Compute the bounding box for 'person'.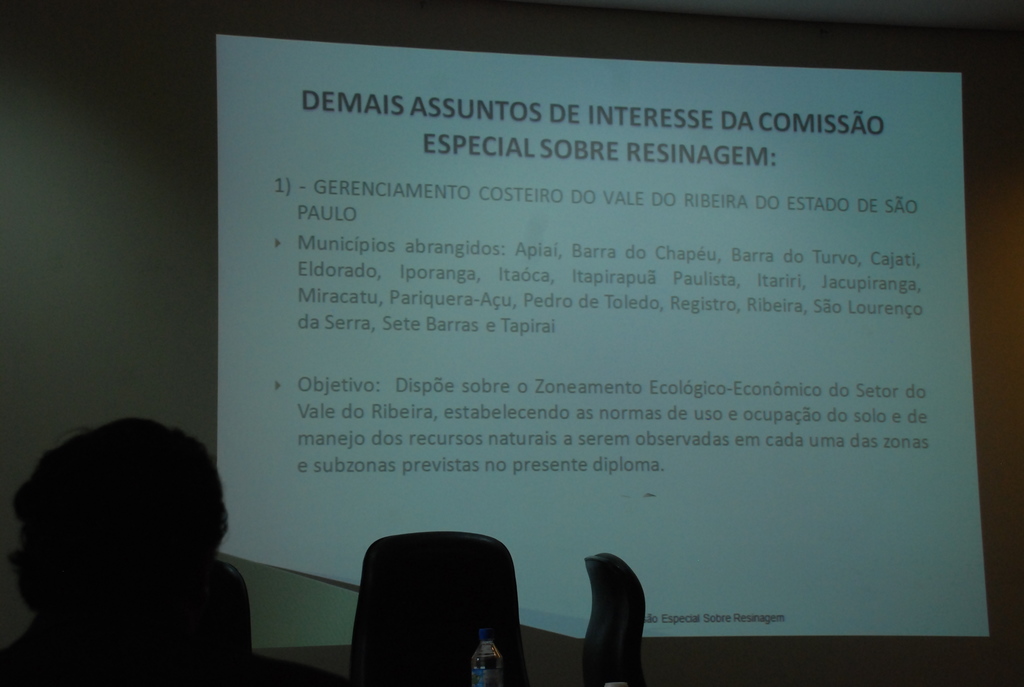
(x1=0, y1=394, x2=255, y2=686).
